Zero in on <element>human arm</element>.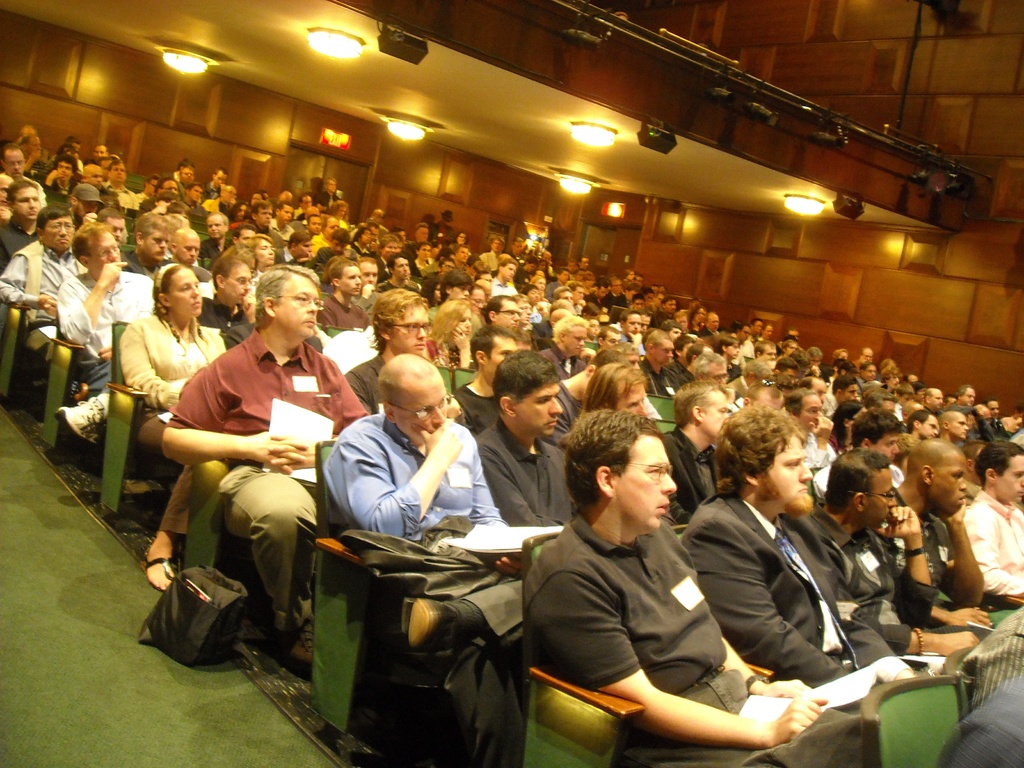
Zeroed in: rect(156, 360, 308, 474).
